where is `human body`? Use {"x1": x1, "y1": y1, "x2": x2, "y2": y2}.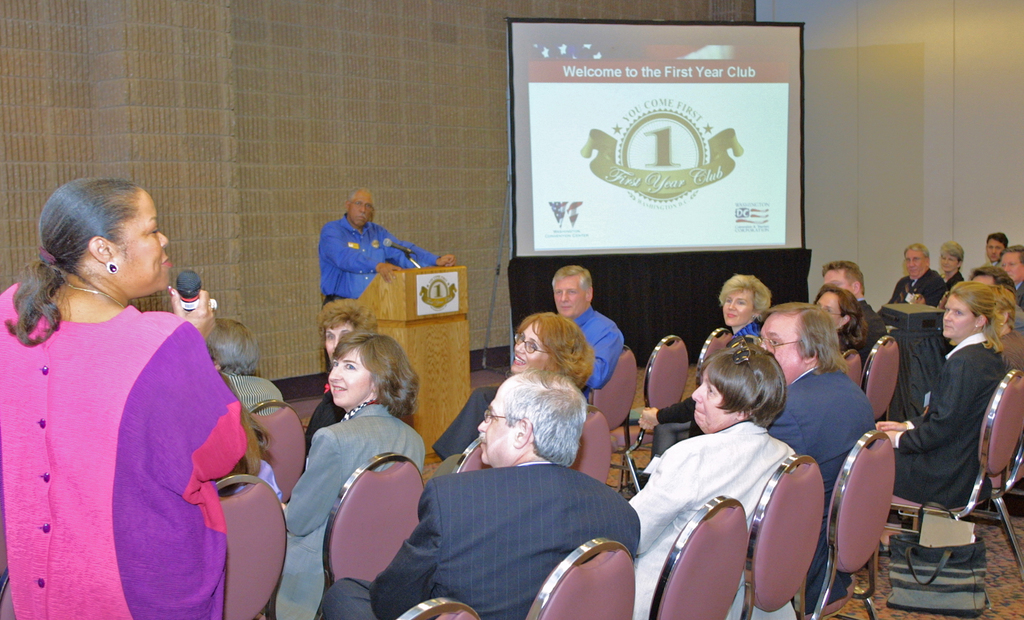
{"x1": 877, "y1": 334, "x2": 1010, "y2": 509}.
